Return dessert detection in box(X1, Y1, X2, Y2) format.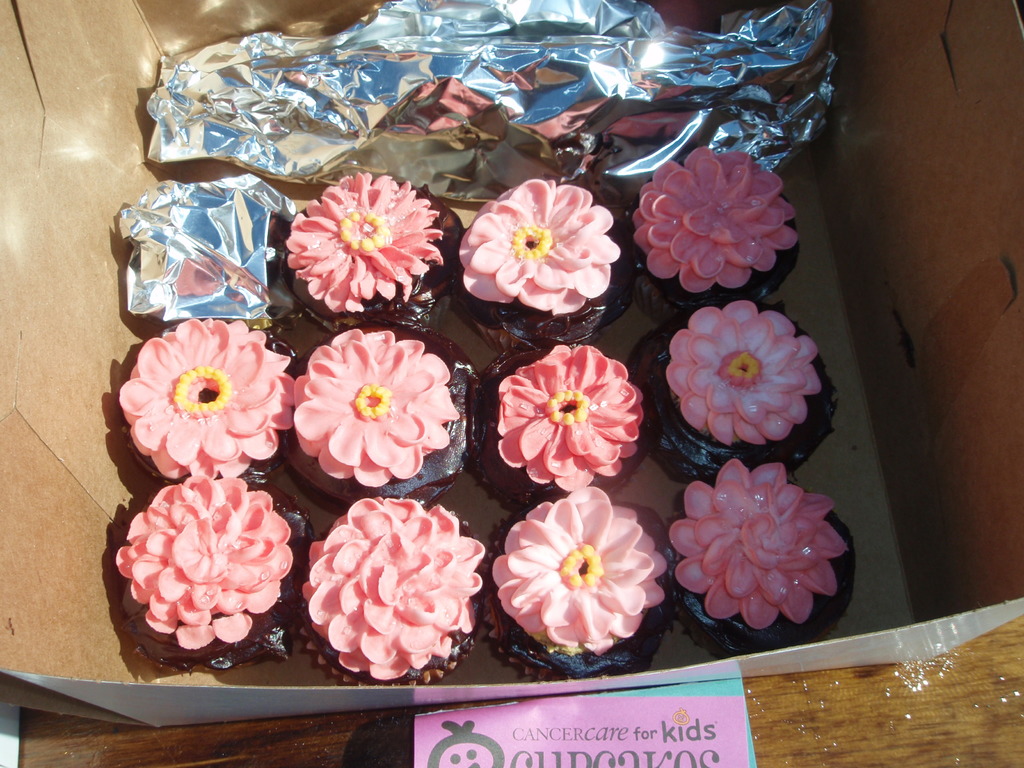
box(476, 348, 662, 497).
